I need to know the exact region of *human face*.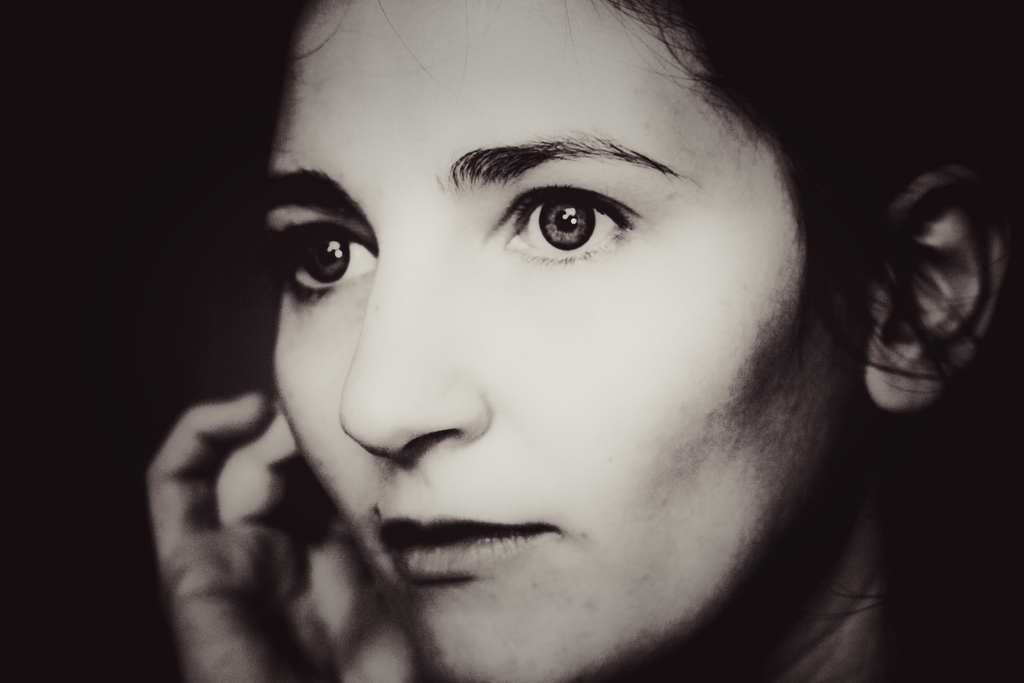
Region: {"x1": 271, "y1": 0, "x2": 849, "y2": 682}.
